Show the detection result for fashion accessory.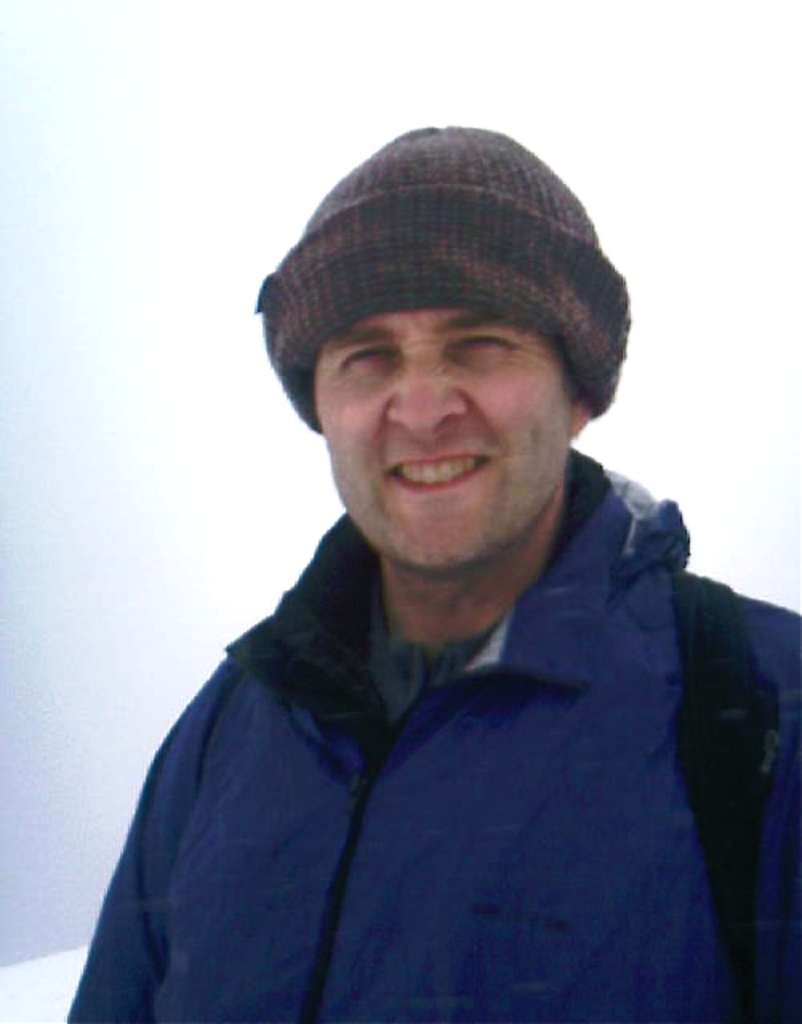
x1=258, y1=125, x2=629, y2=435.
